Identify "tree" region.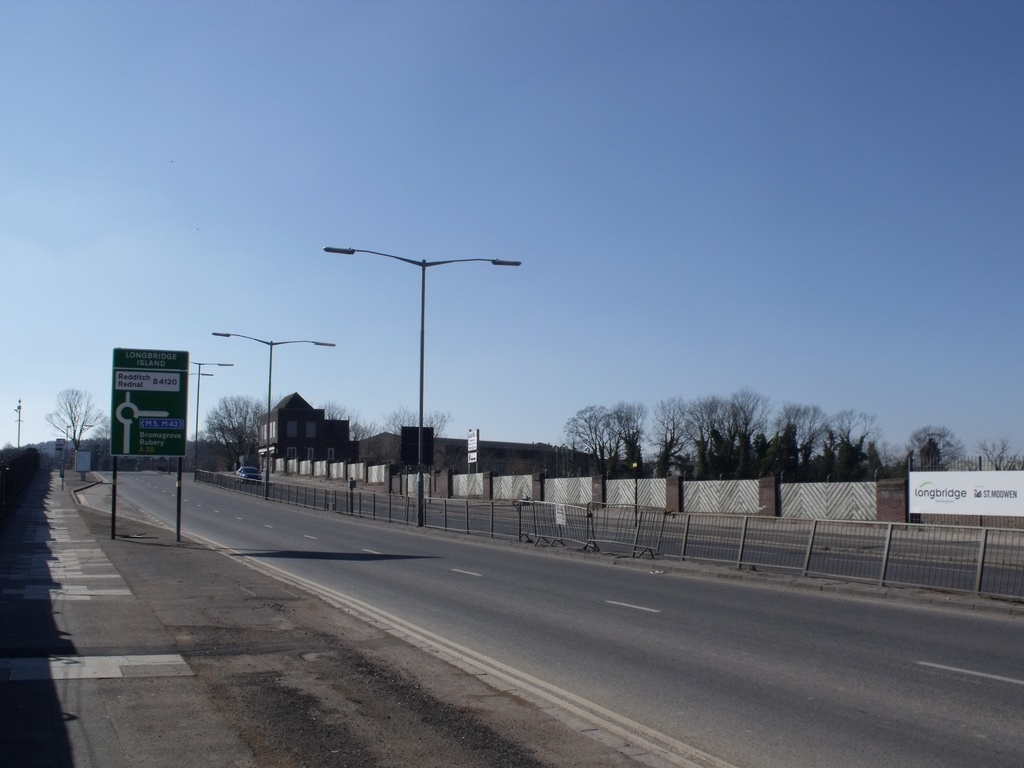
Region: [x1=652, y1=397, x2=692, y2=479].
